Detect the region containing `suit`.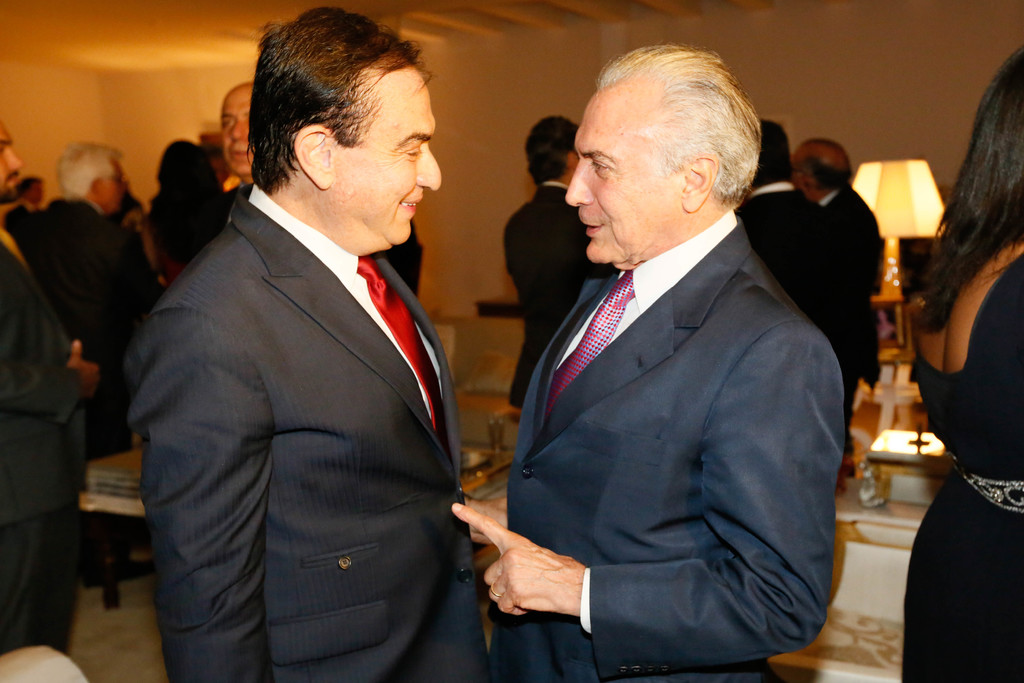
{"left": 22, "top": 197, "right": 165, "bottom": 561}.
